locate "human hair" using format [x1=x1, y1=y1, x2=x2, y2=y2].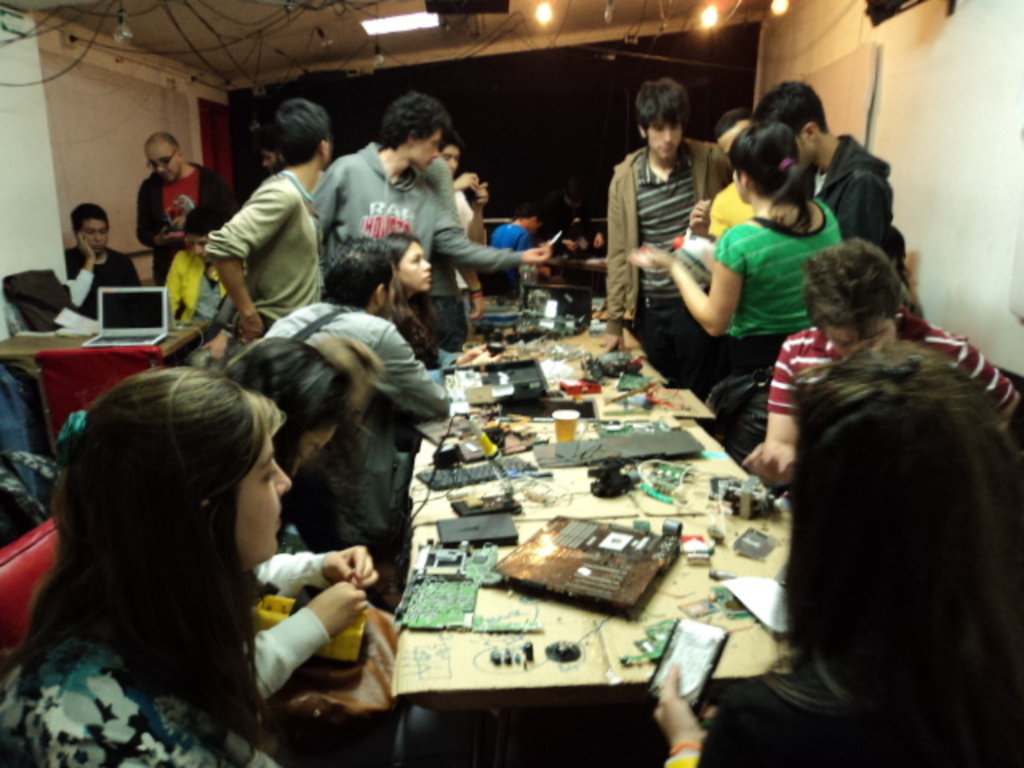
[x1=379, y1=230, x2=442, y2=341].
